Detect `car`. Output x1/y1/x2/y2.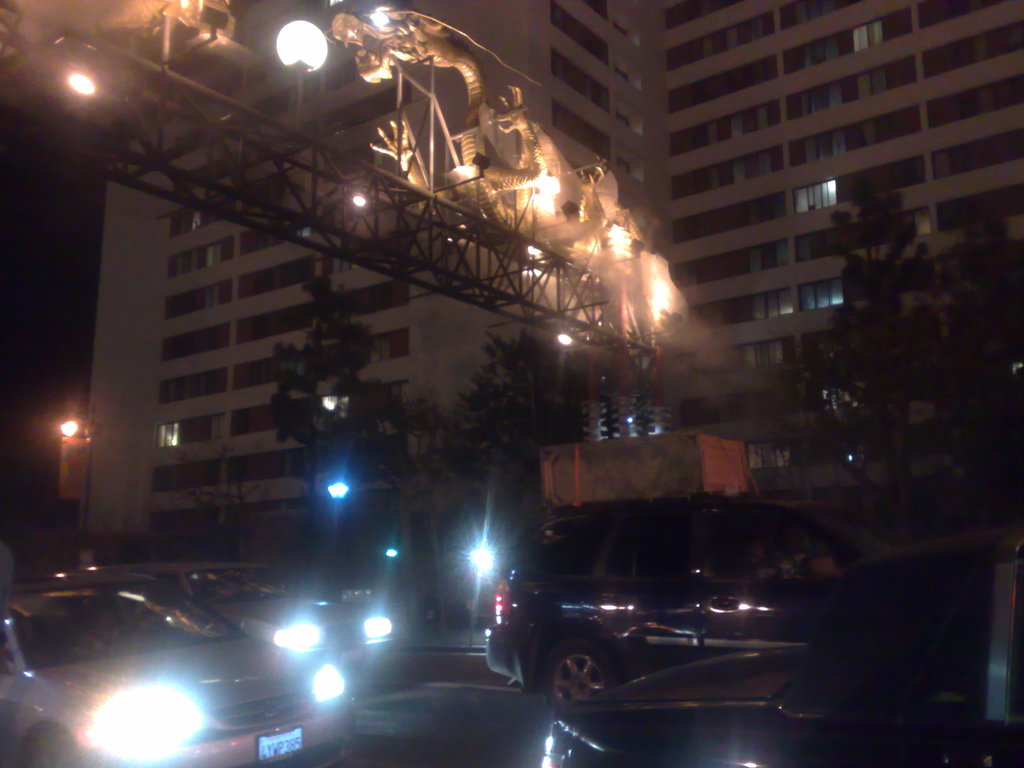
487/502/909/703.
